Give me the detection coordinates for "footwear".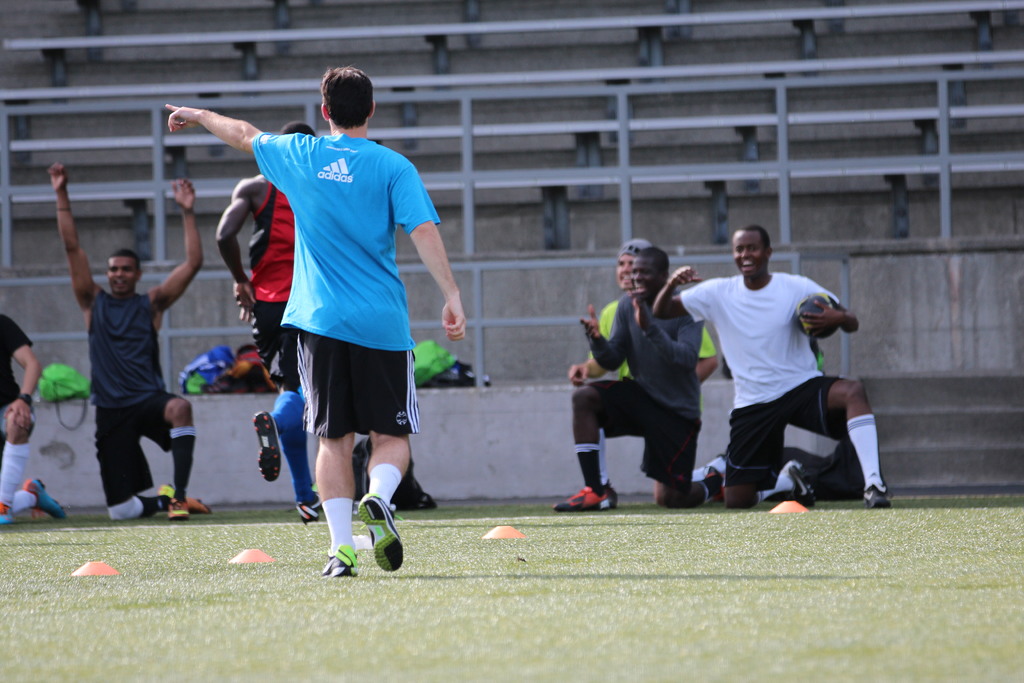
(554,486,614,513).
